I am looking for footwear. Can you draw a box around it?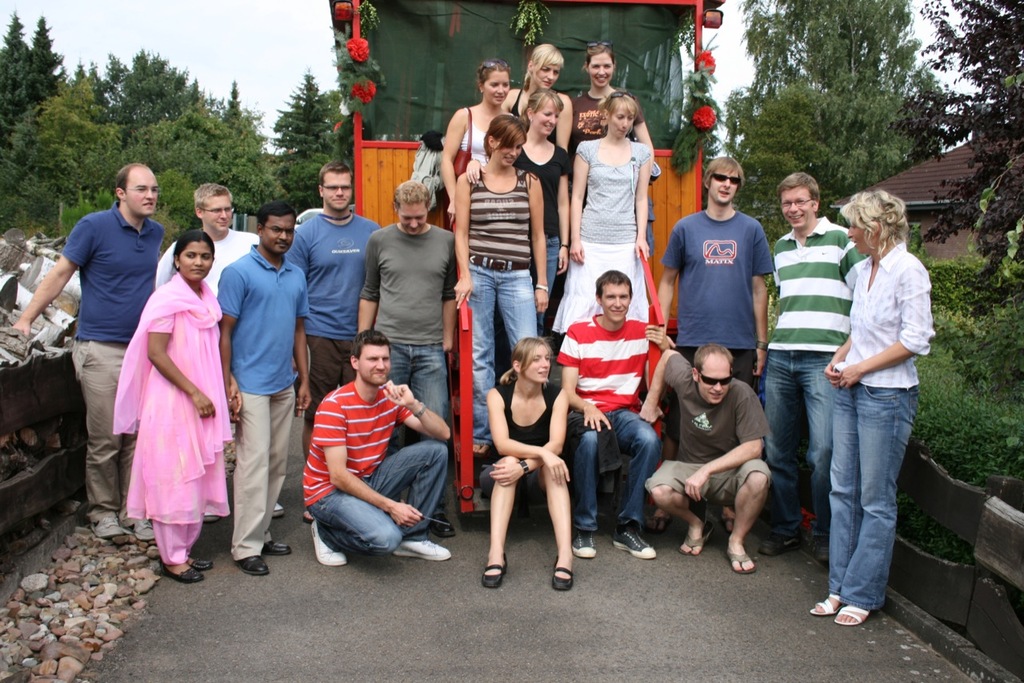
Sure, the bounding box is <bbox>757, 533, 801, 557</bbox>.
